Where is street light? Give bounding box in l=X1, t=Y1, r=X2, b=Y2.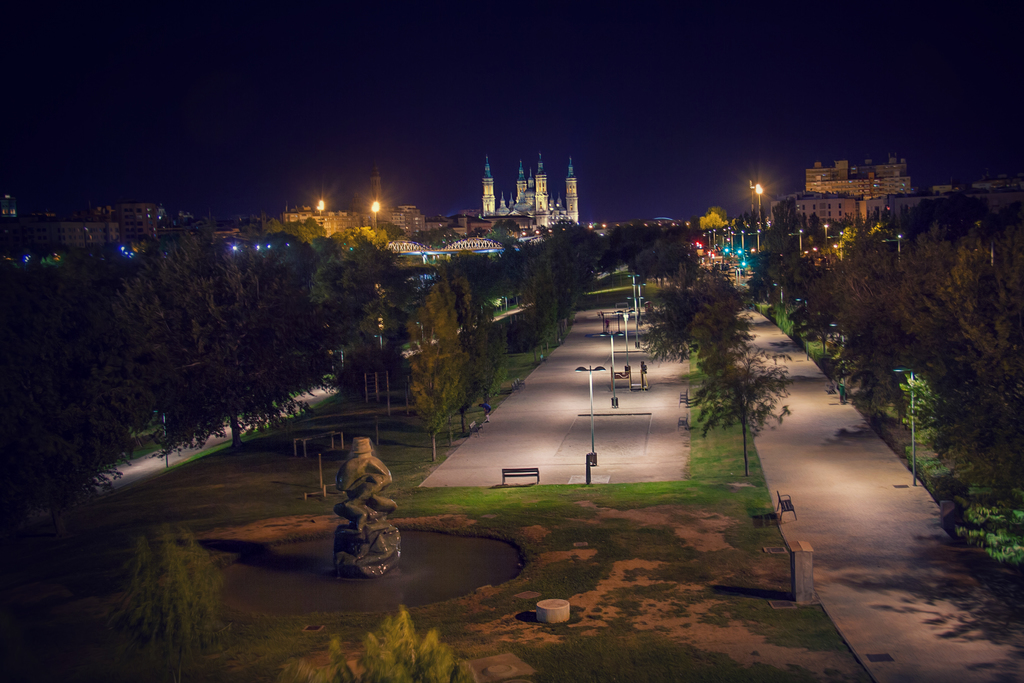
l=413, t=321, r=425, b=342.
